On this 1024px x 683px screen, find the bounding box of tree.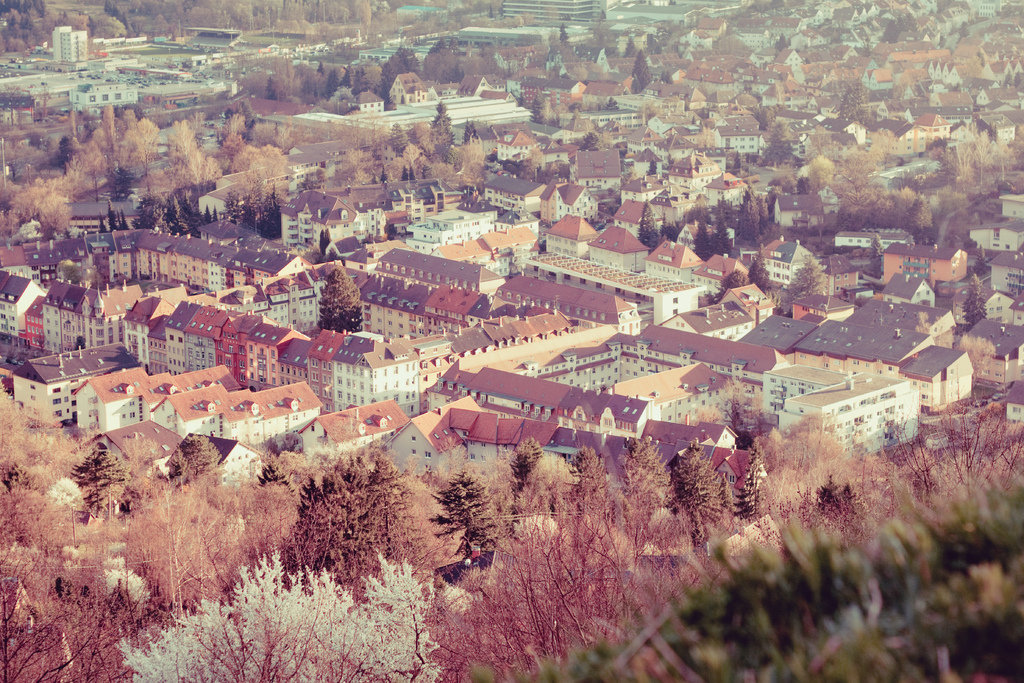
Bounding box: x1=745, y1=256, x2=774, y2=291.
